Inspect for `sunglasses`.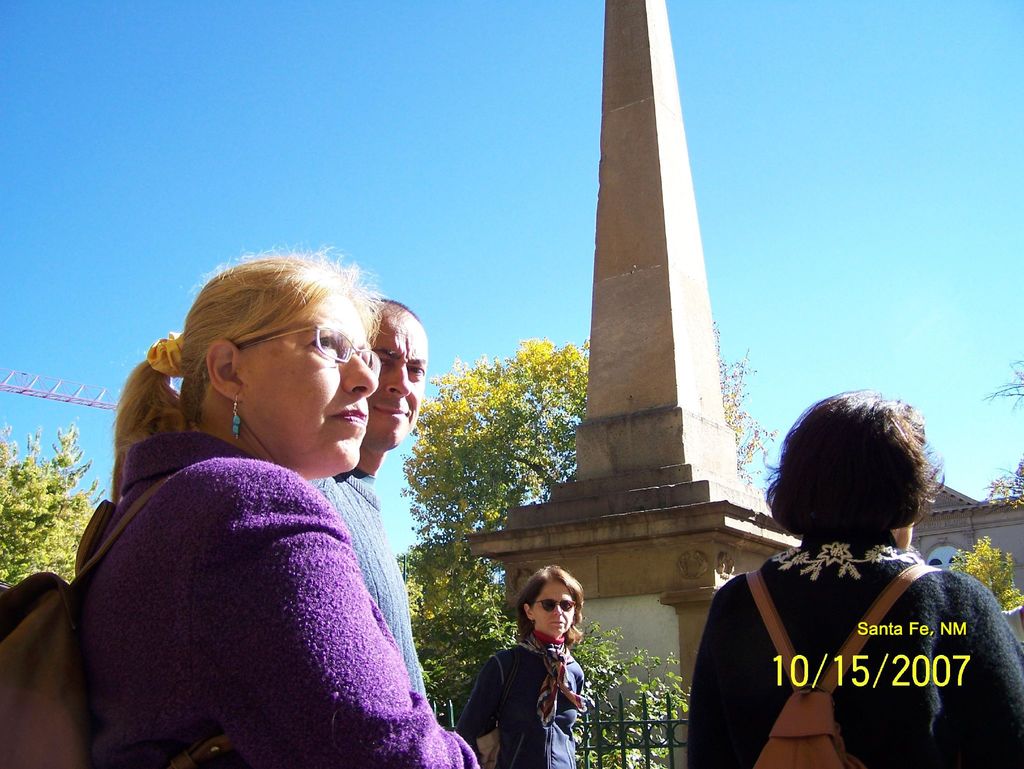
Inspection: 532:595:577:612.
